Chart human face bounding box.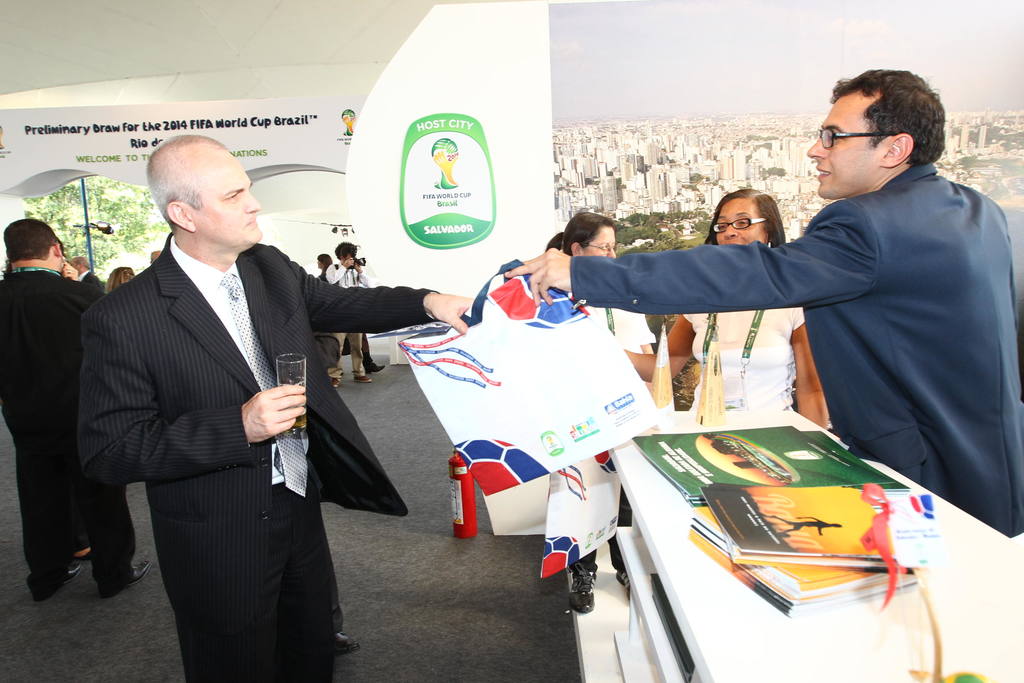
Charted: x1=714 y1=202 x2=766 y2=247.
